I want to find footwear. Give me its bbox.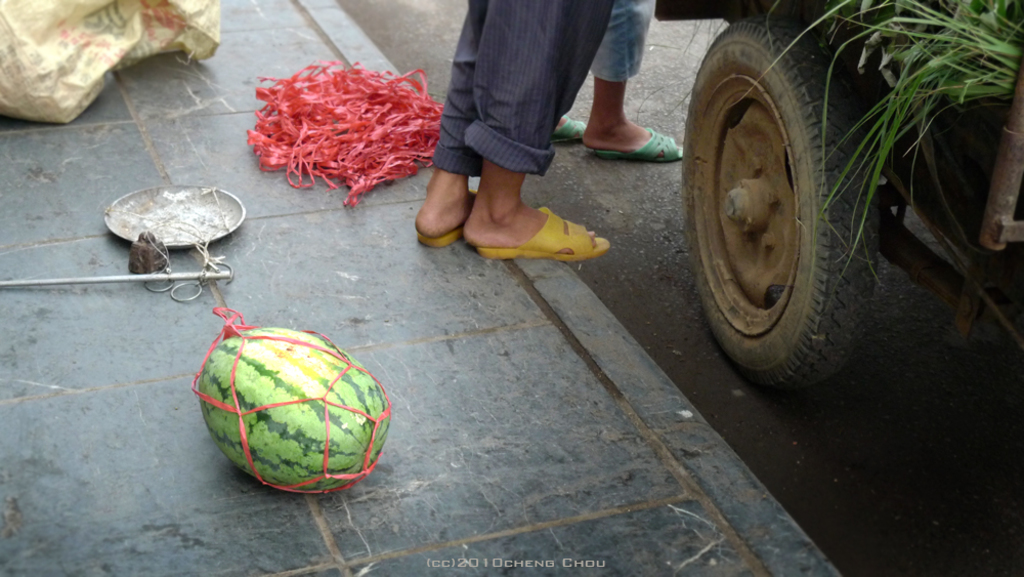
417, 224, 474, 251.
